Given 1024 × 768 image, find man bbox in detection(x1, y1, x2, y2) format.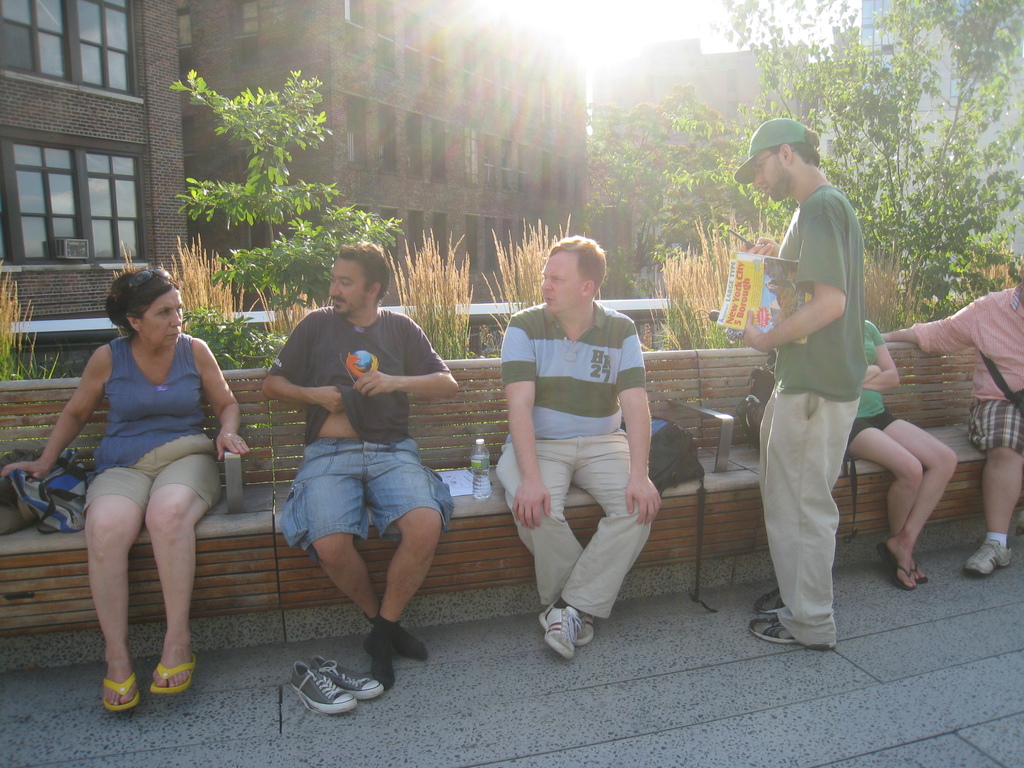
detection(725, 113, 867, 652).
